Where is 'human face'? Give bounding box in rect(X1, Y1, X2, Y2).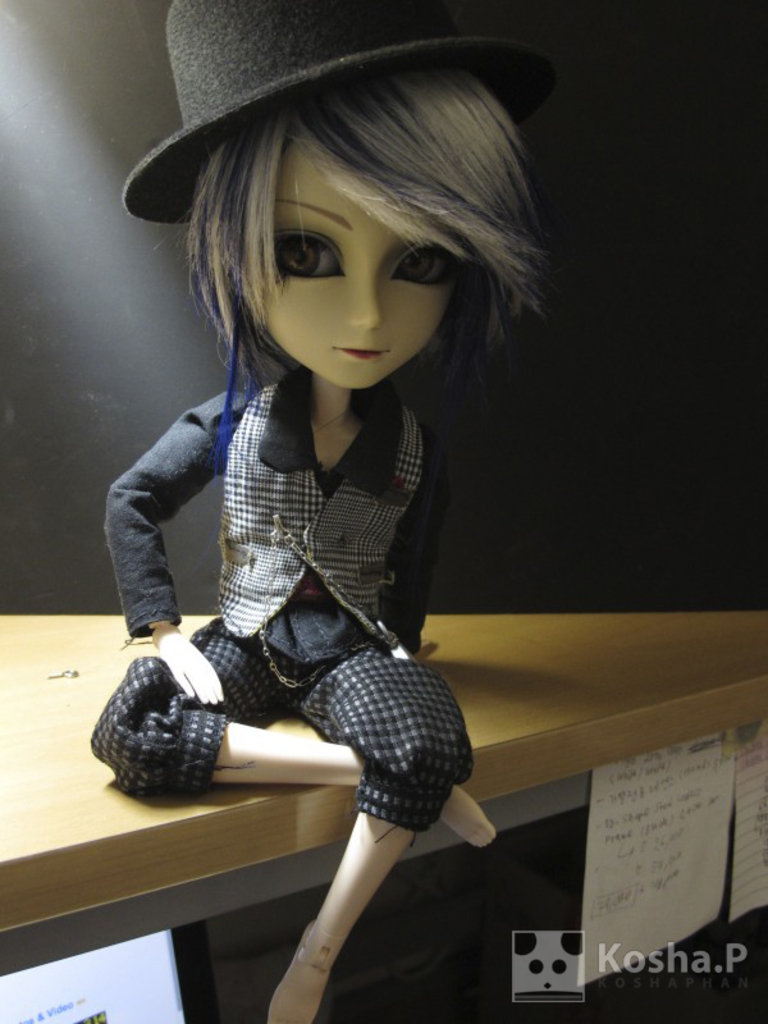
rect(260, 131, 463, 390).
